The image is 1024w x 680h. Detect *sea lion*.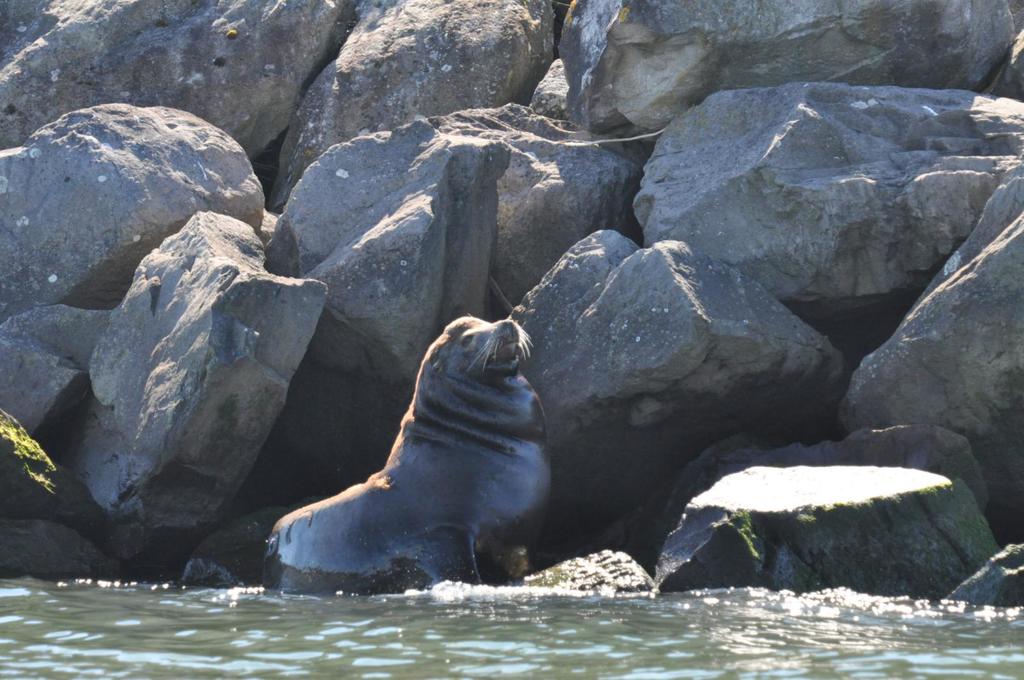
Detection: 263:322:559:588.
